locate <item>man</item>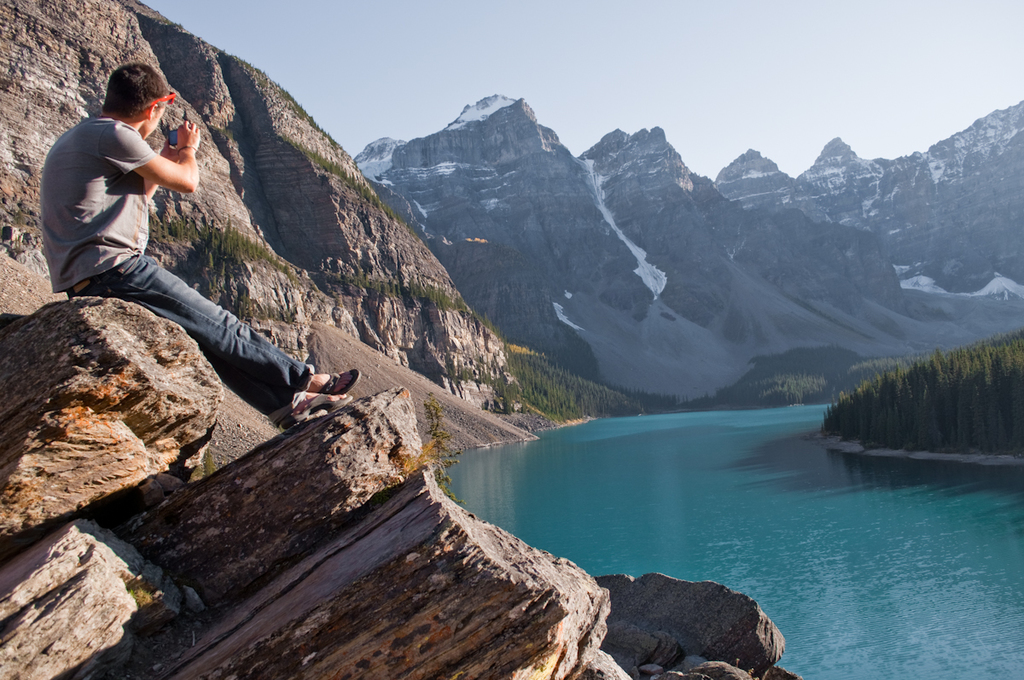
41/73/288/411
